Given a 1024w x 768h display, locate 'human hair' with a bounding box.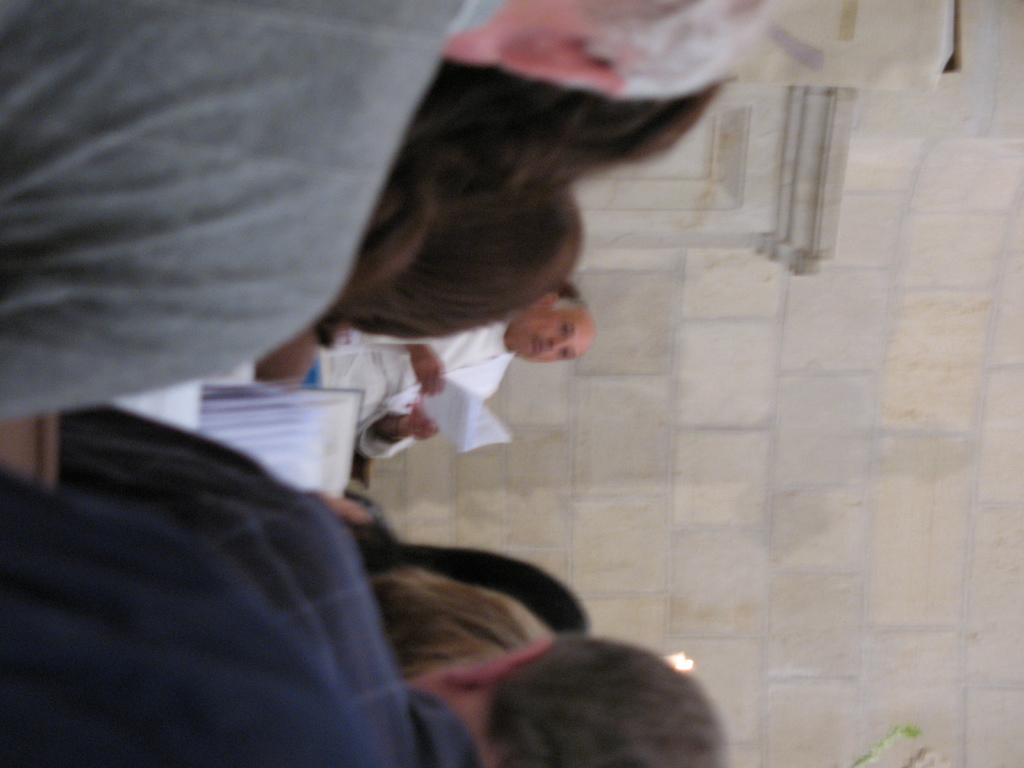
Located: pyautogui.locateOnScreen(340, 505, 591, 636).
